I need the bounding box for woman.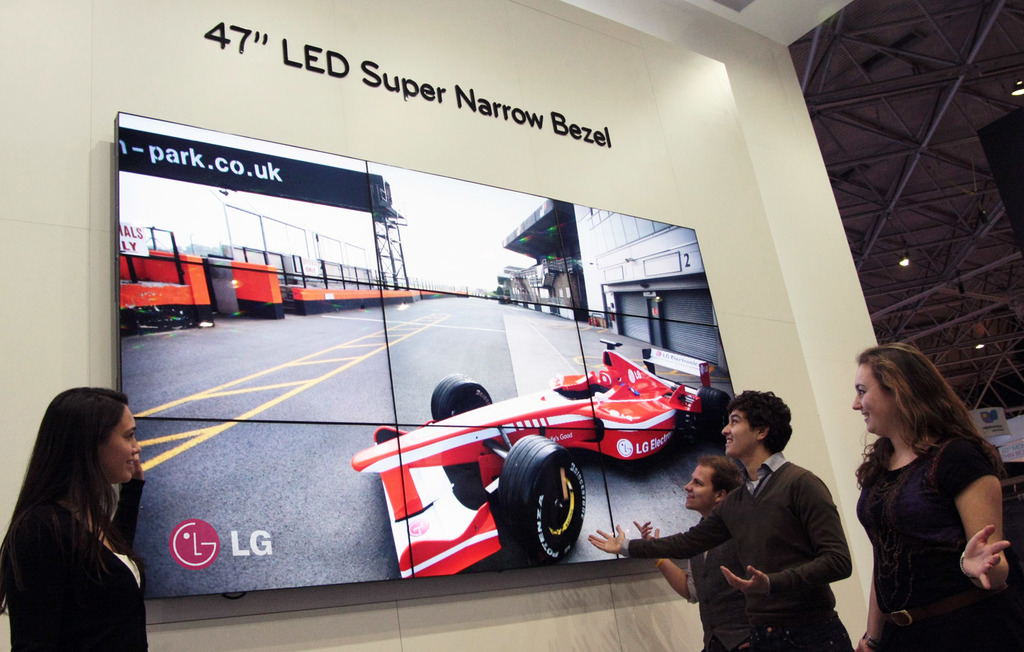
Here it is: rect(847, 341, 1023, 651).
